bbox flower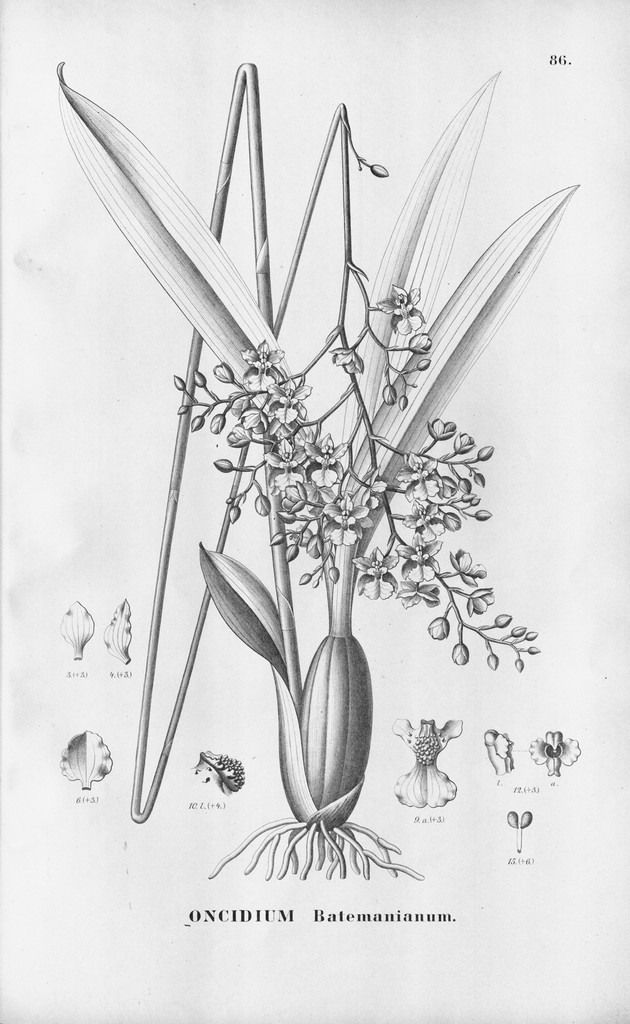
{"x1": 297, "y1": 428, "x2": 362, "y2": 469}
